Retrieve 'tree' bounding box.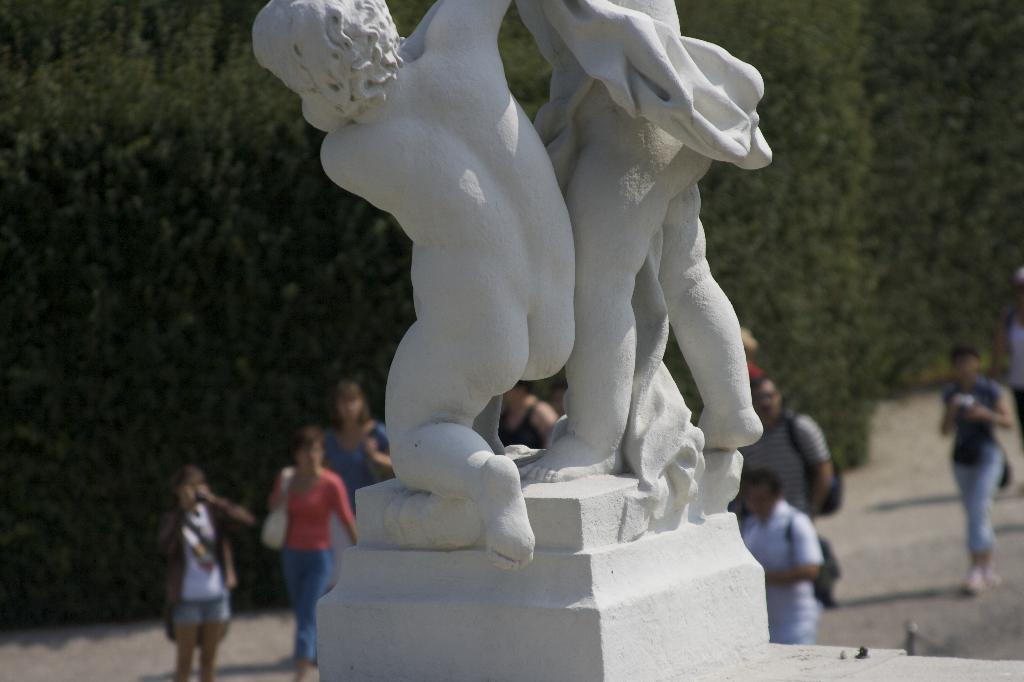
Bounding box: box=[676, 0, 1023, 472].
